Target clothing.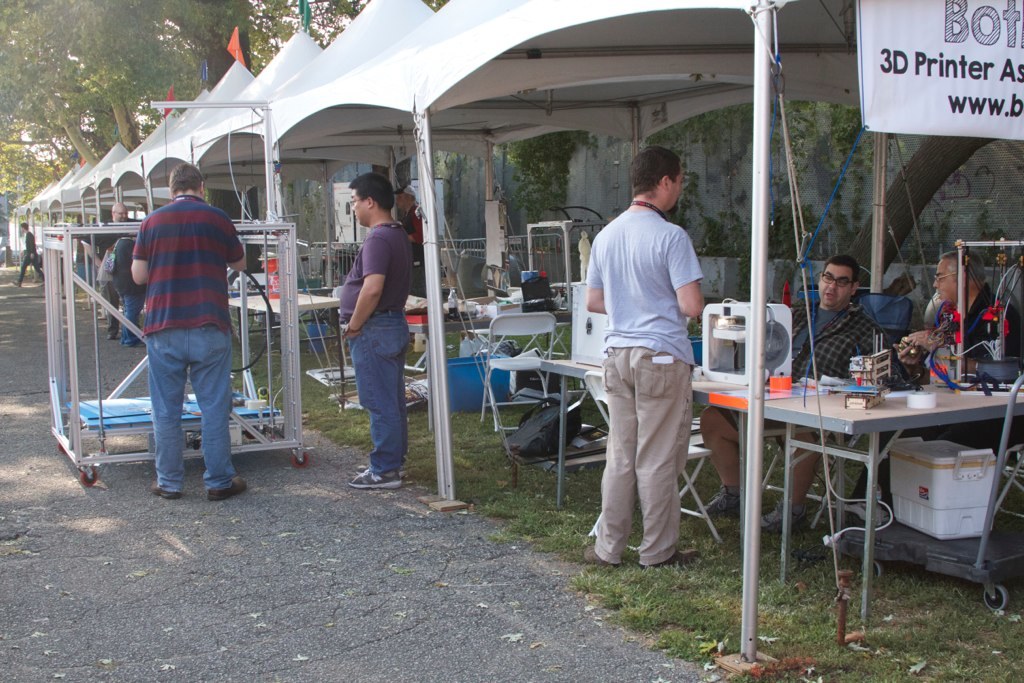
Target region: pyautogui.locateOnScreen(15, 227, 52, 288).
